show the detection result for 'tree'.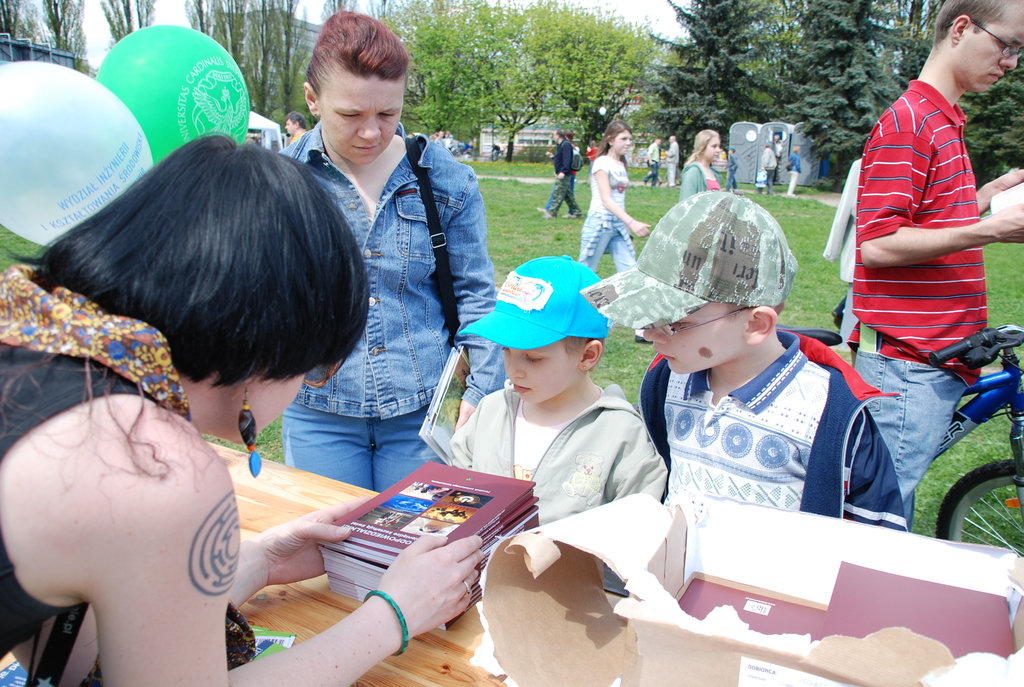
<bbox>387, 0, 550, 115</bbox>.
